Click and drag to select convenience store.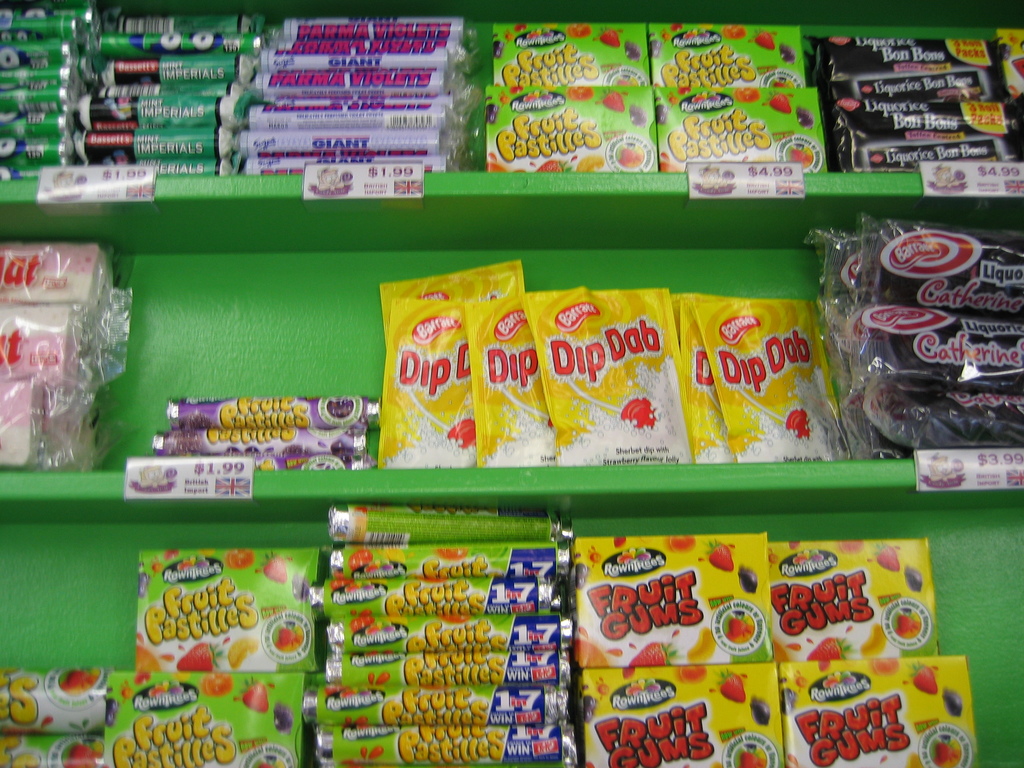
Selection: (left=25, top=54, right=967, bottom=724).
